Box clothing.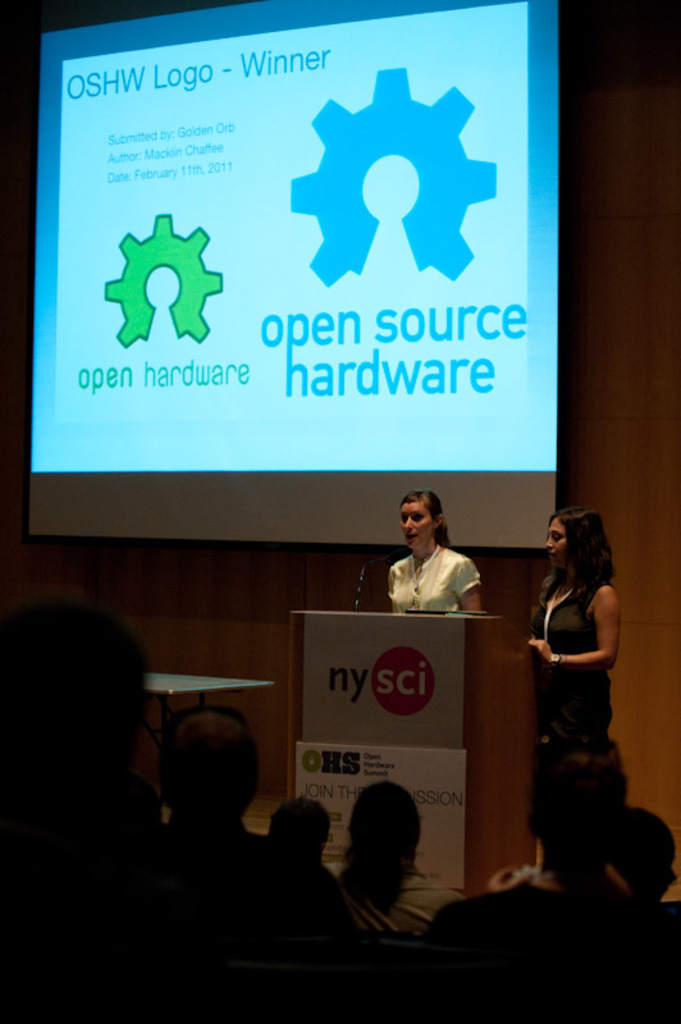
bbox(388, 547, 481, 609).
